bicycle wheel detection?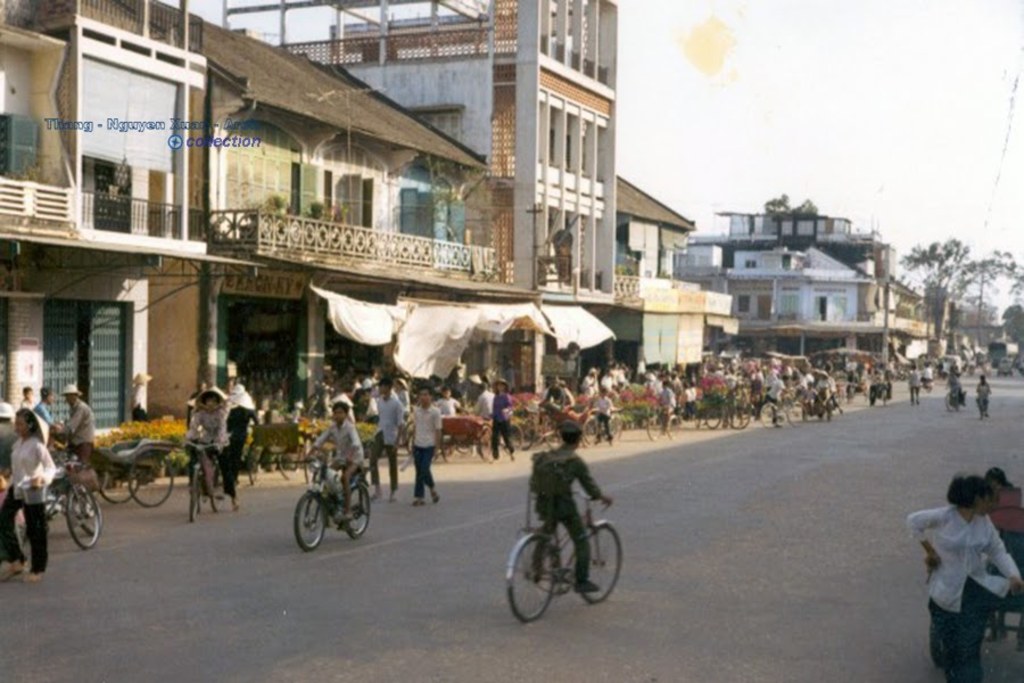
[left=67, top=479, right=104, bottom=546]
